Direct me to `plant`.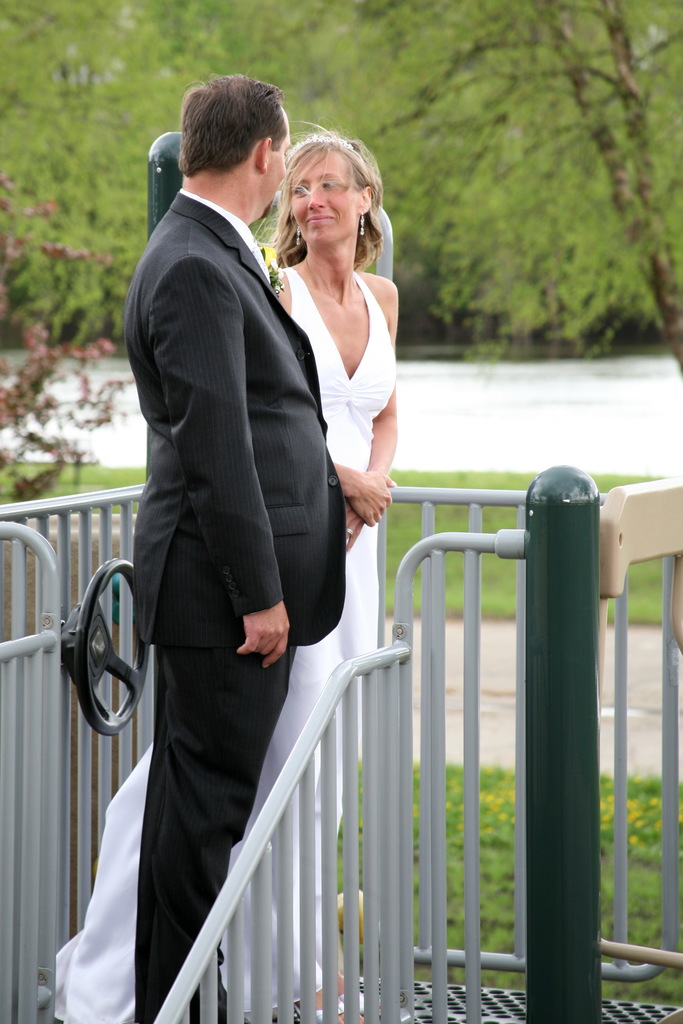
Direction: x1=383, y1=494, x2=432, y2=615.
